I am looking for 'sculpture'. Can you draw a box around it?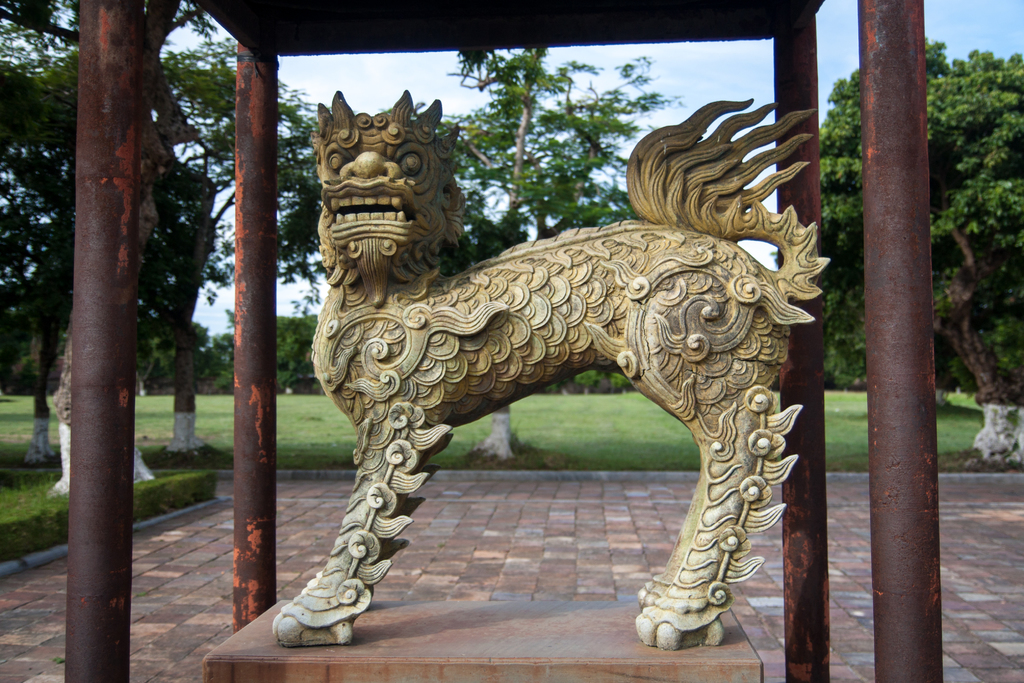
Sure, the bounding box is box=[269, 83, 835, 655].
